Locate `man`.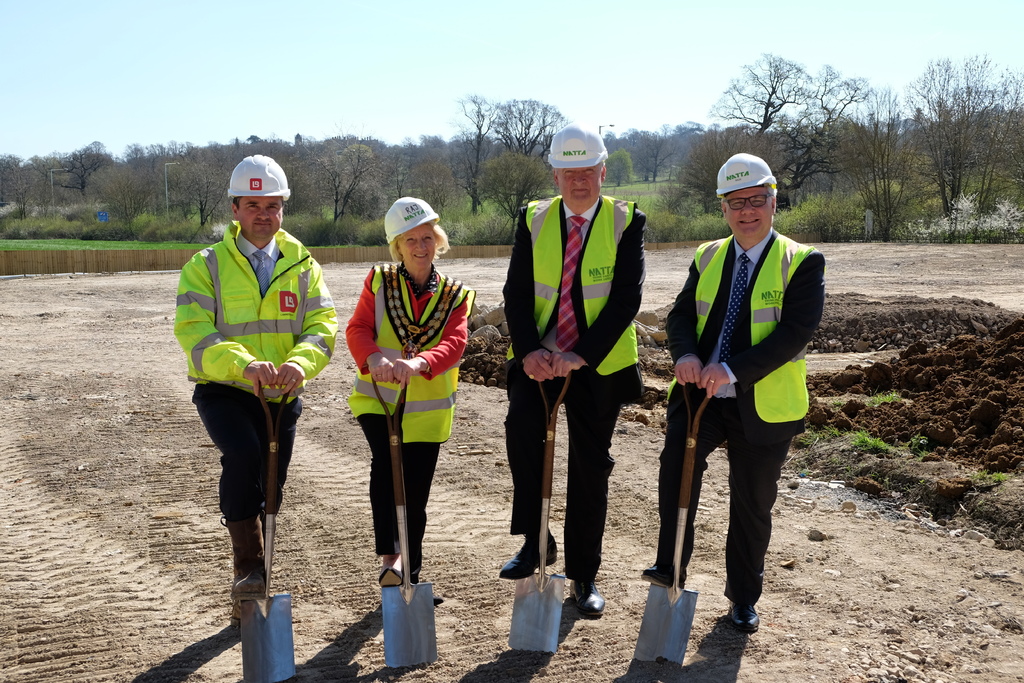
Bounding box: box=[653, 157, 827, 632].
